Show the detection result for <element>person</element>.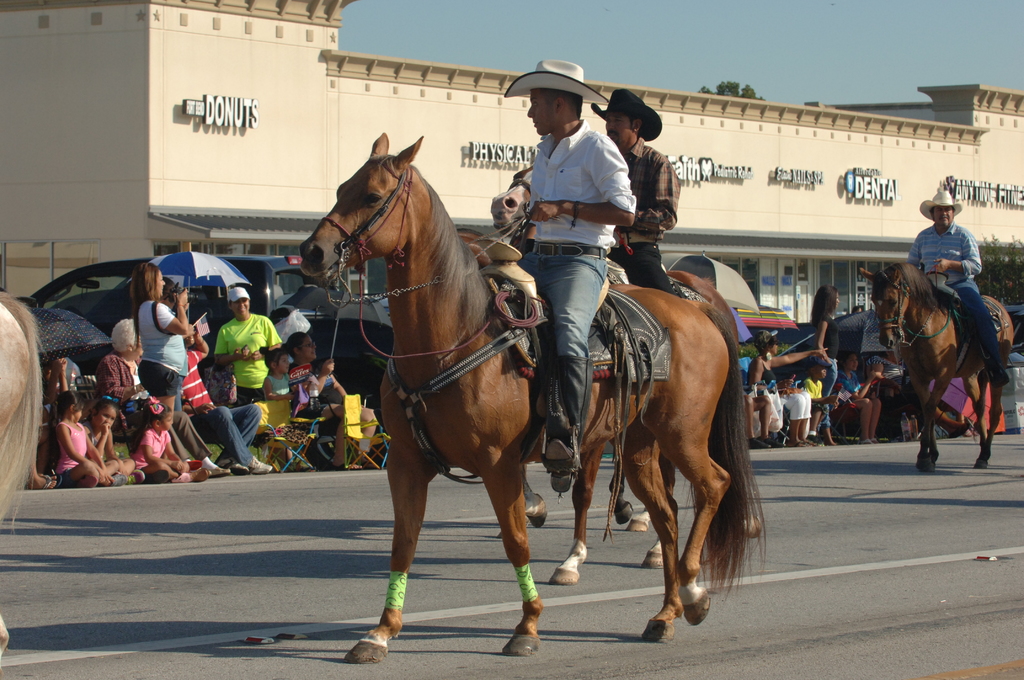
<bbox>50, 376, 138, 487</bbox>.
